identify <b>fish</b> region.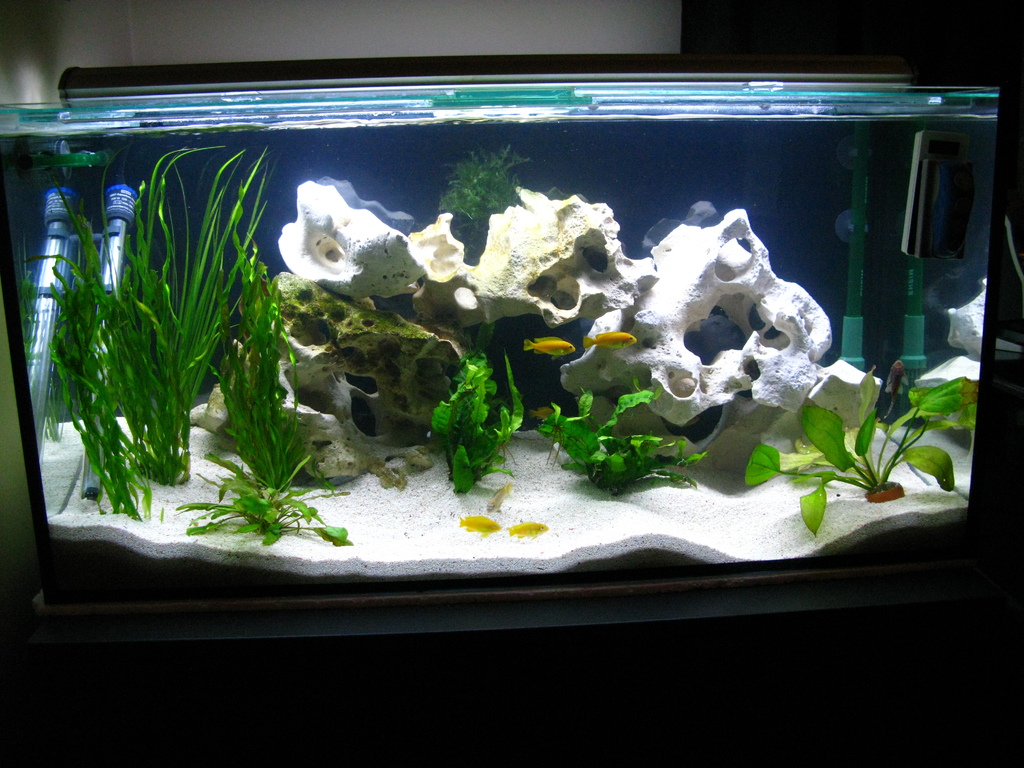
Region: bbox=(509, 516, 548, 539).
